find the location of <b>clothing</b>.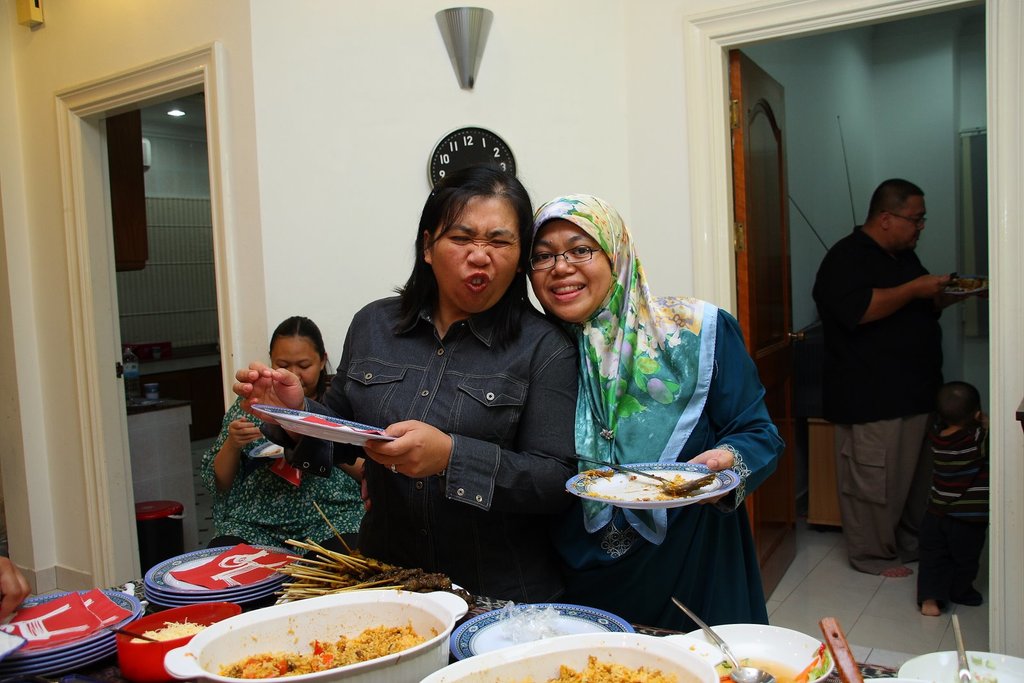
Location: box=[819, 227, 952, 579].
